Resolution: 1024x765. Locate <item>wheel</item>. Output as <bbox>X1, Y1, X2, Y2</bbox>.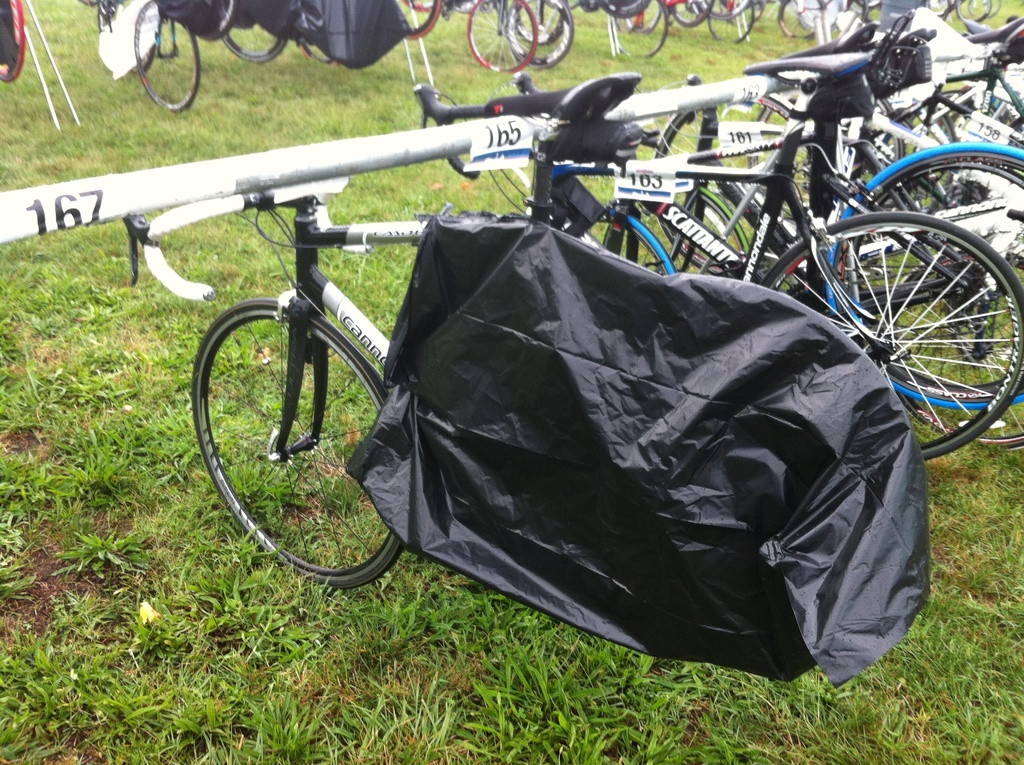
<bbox>516, 0, 571, 46</bbox>.
